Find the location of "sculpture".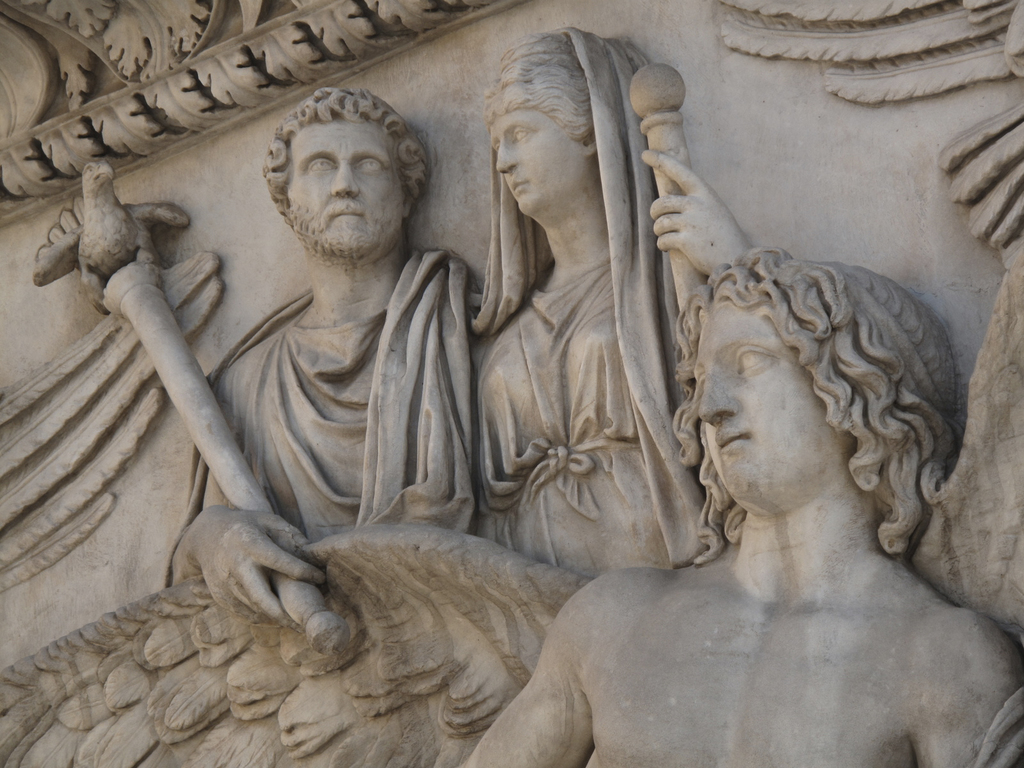
Location: (452,20,756,588).
